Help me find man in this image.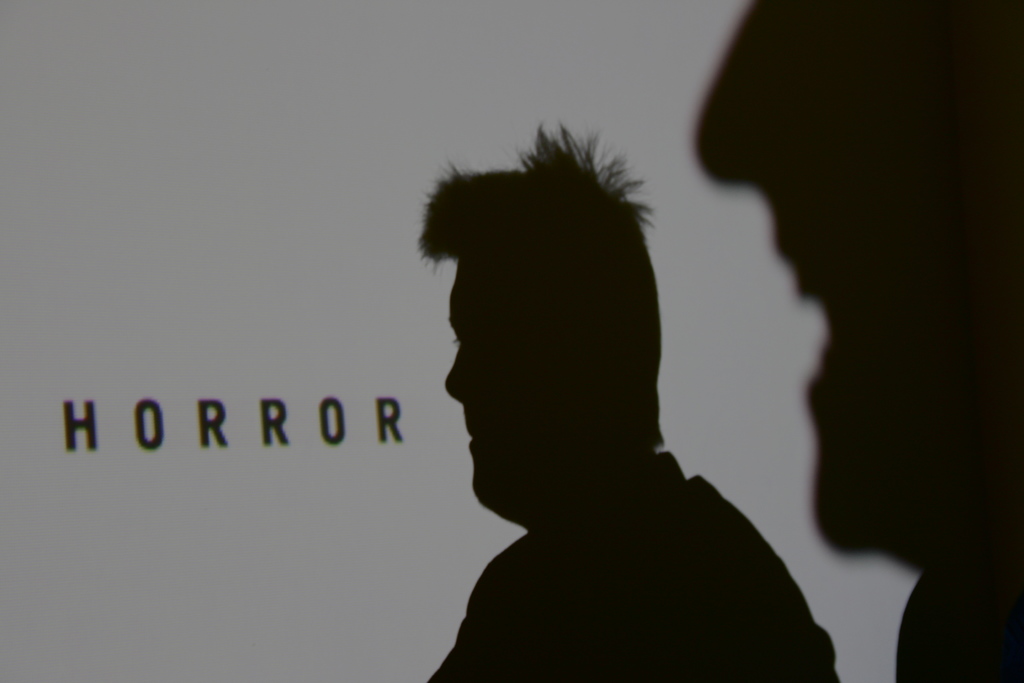
Found it: select_region(420, 119, 845, 679).
